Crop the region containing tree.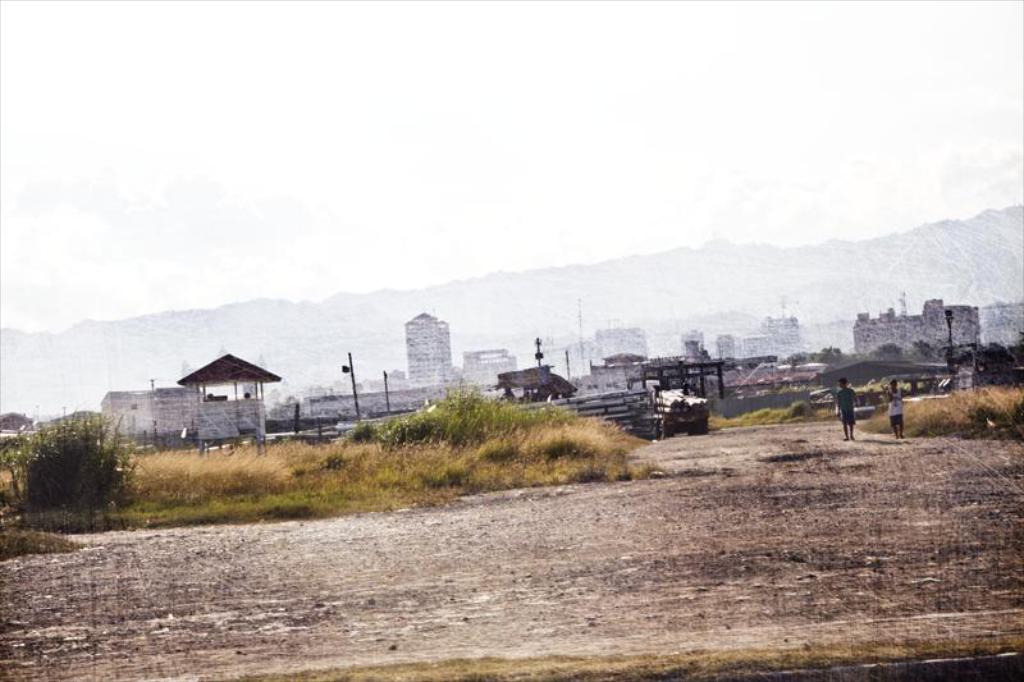
Crop region: (x1=788, y1=344, x2=840, y2=363).
